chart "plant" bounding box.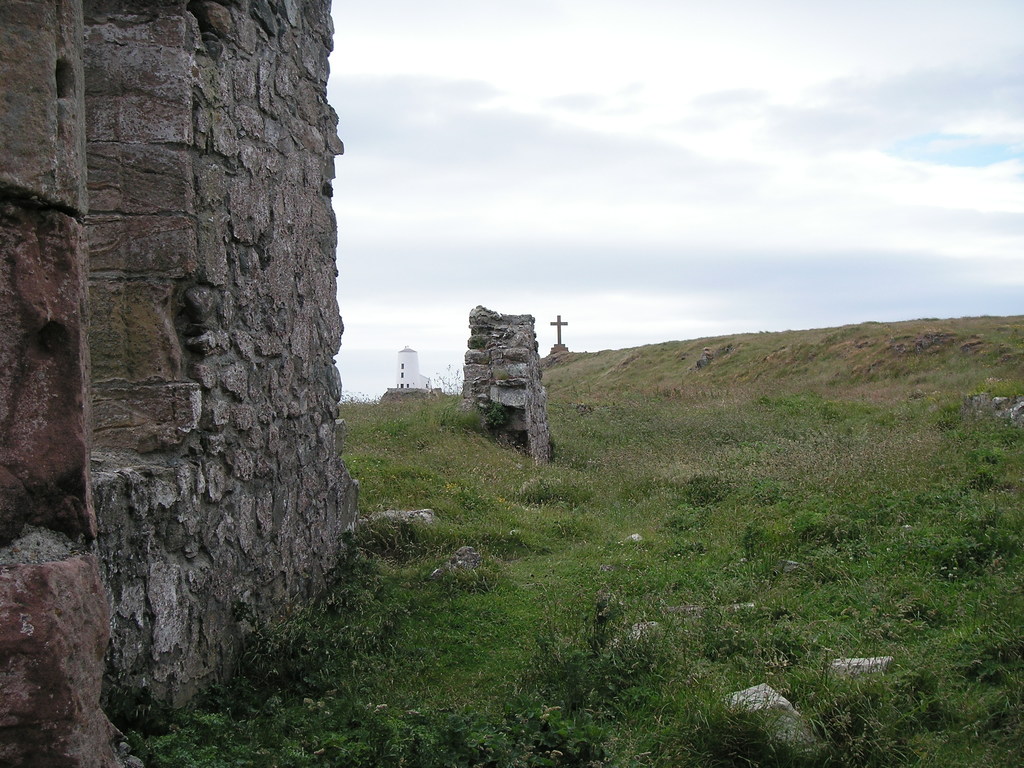
Charted: locate(566, 713, 616, 766).
